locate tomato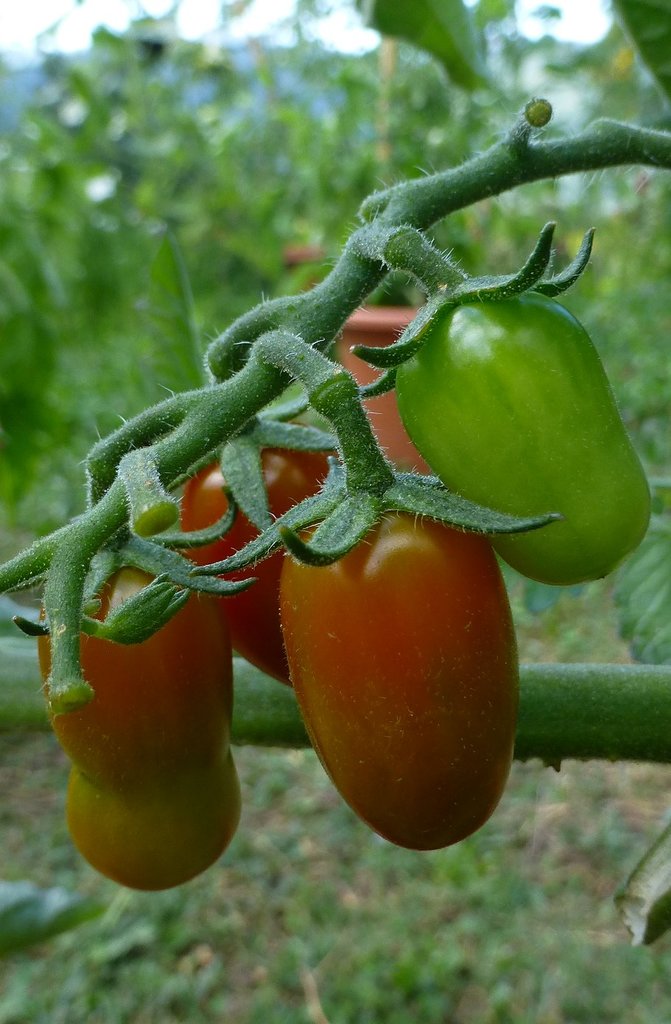
Rect(186, 376, 566, 854)
